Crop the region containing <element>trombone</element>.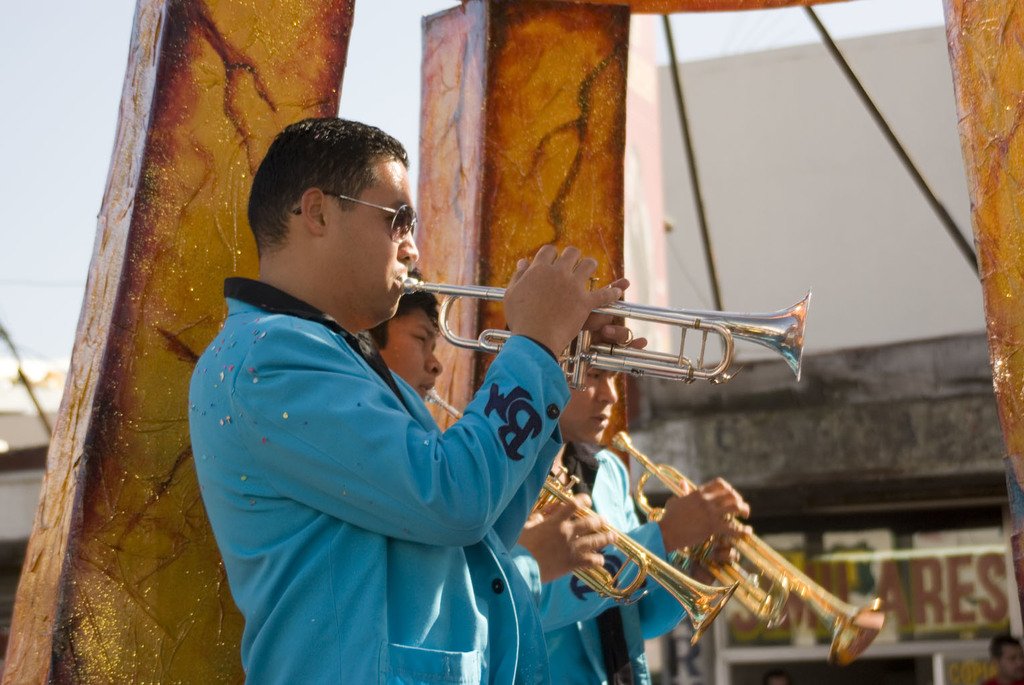
Crop region: left=624, top=425, right=885, bottom=677.
